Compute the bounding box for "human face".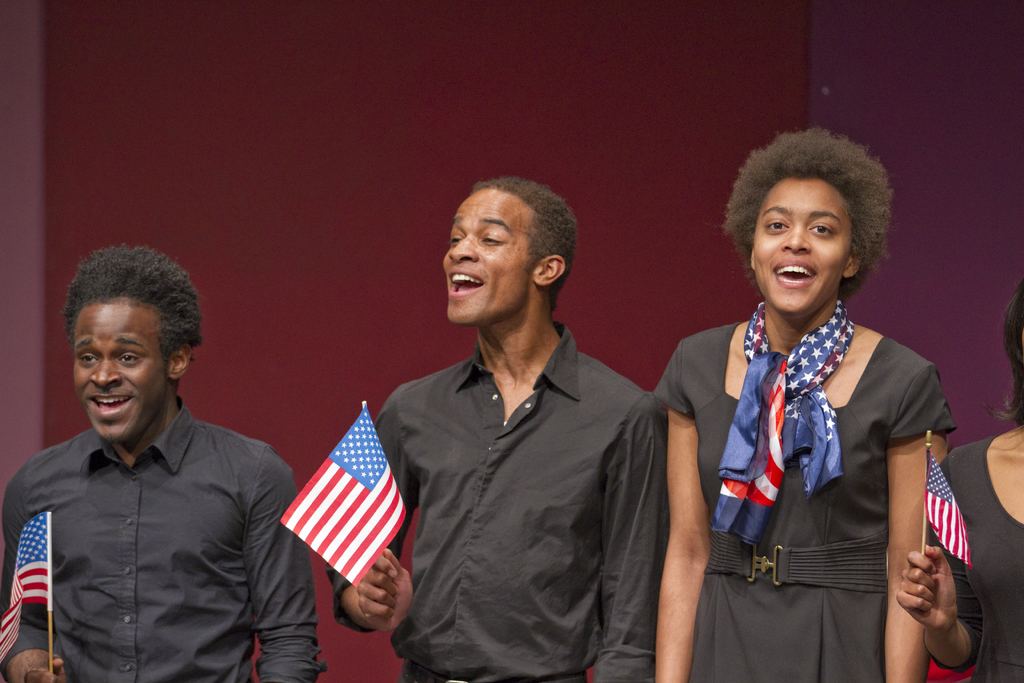
[x1=74, y1=294, x2=173, y2=440].
